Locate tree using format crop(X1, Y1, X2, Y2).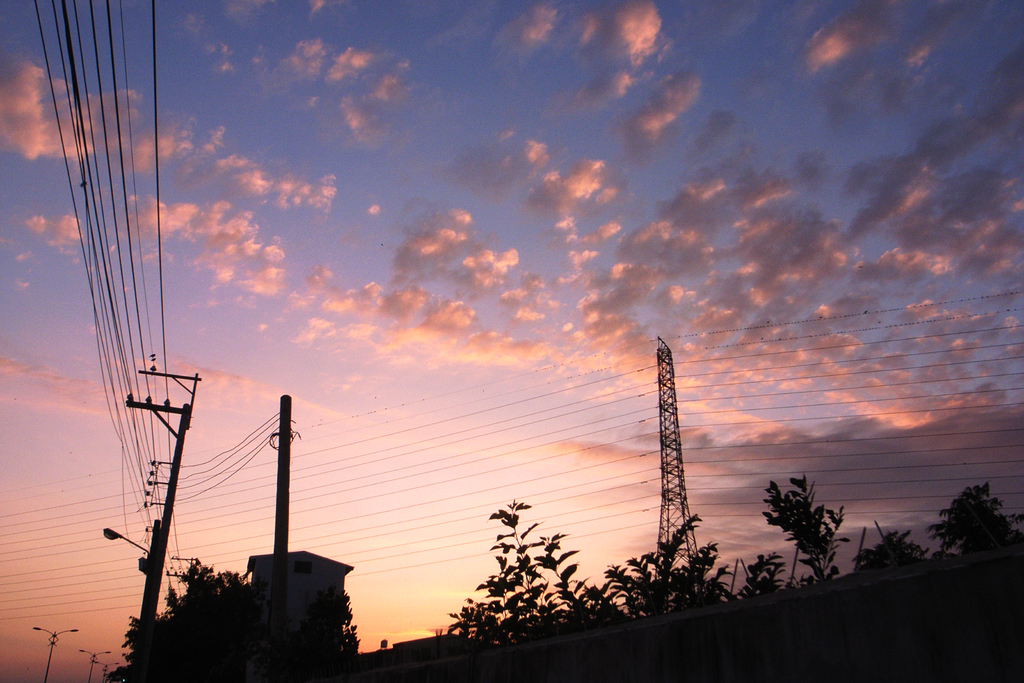
crop(858, 527, 928, 578).
